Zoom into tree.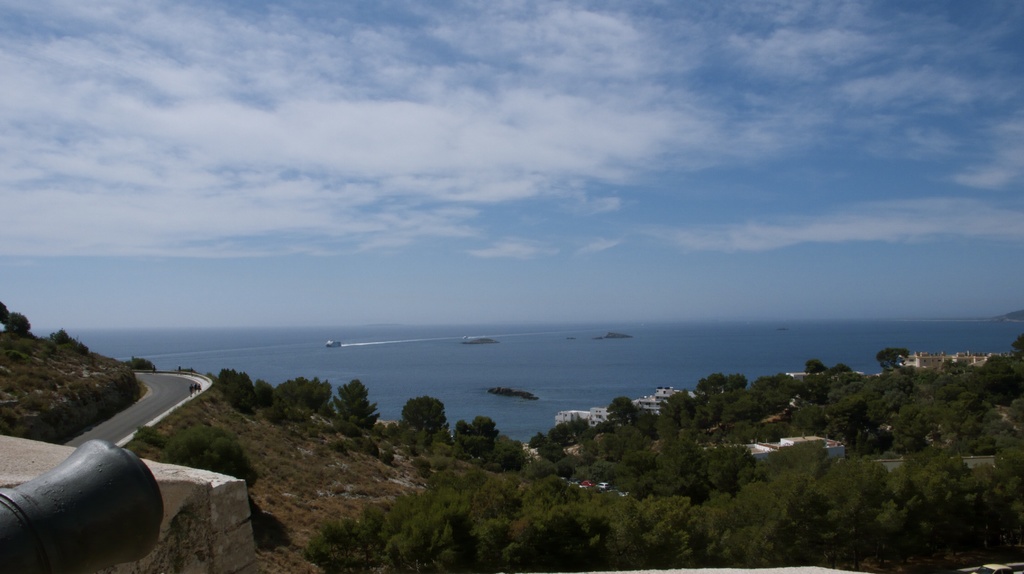
Zoom target: x1=2 y1=310 x2=33 y2=336.
